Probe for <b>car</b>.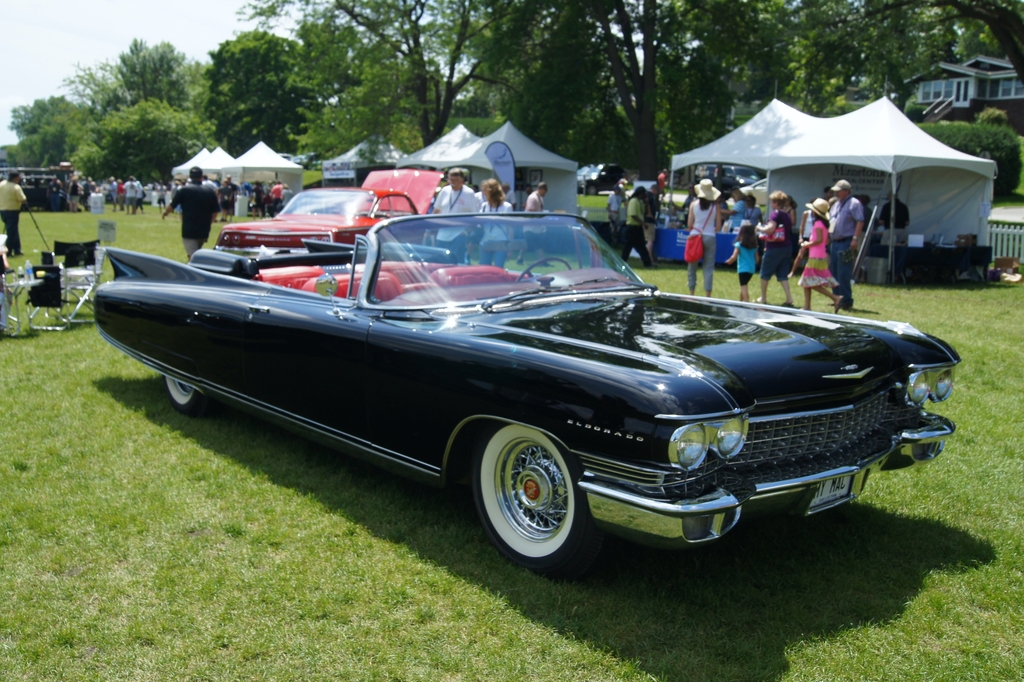
Probe result: box(215, 166, 446, 258).
